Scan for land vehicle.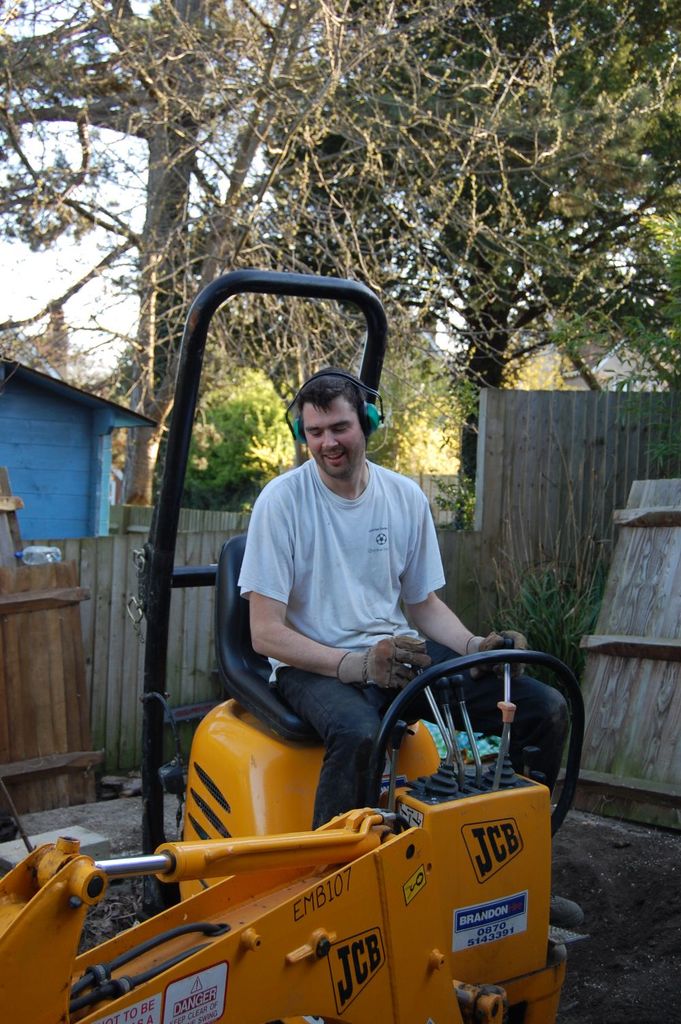
Scan result: (0,273,594,1023).
